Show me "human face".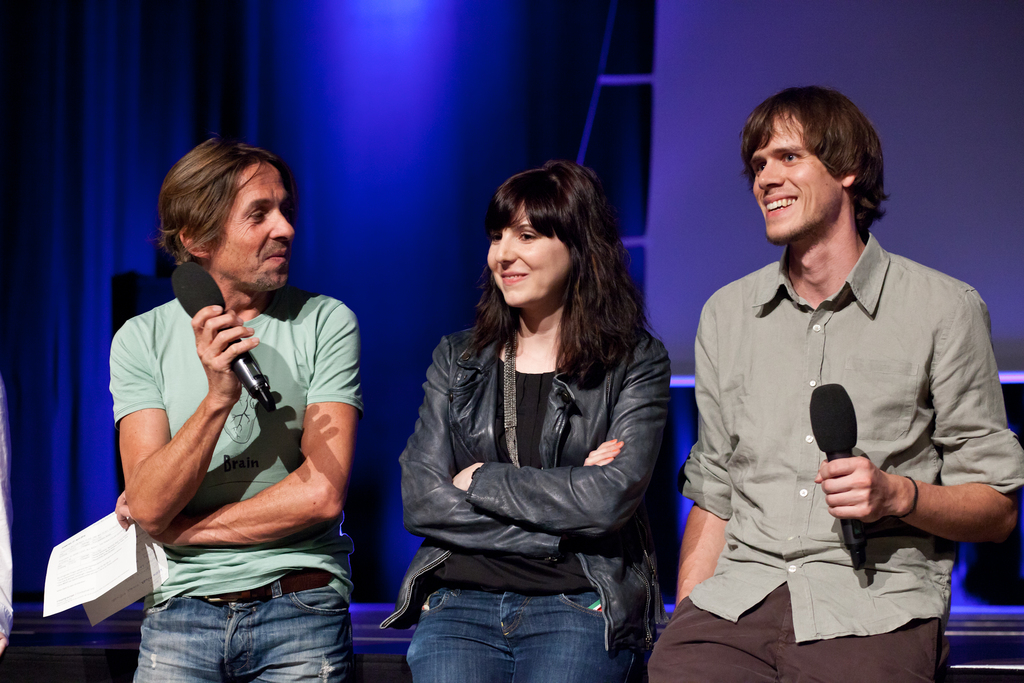
"human face" is here: BBox(212, 158, 295, 292).
